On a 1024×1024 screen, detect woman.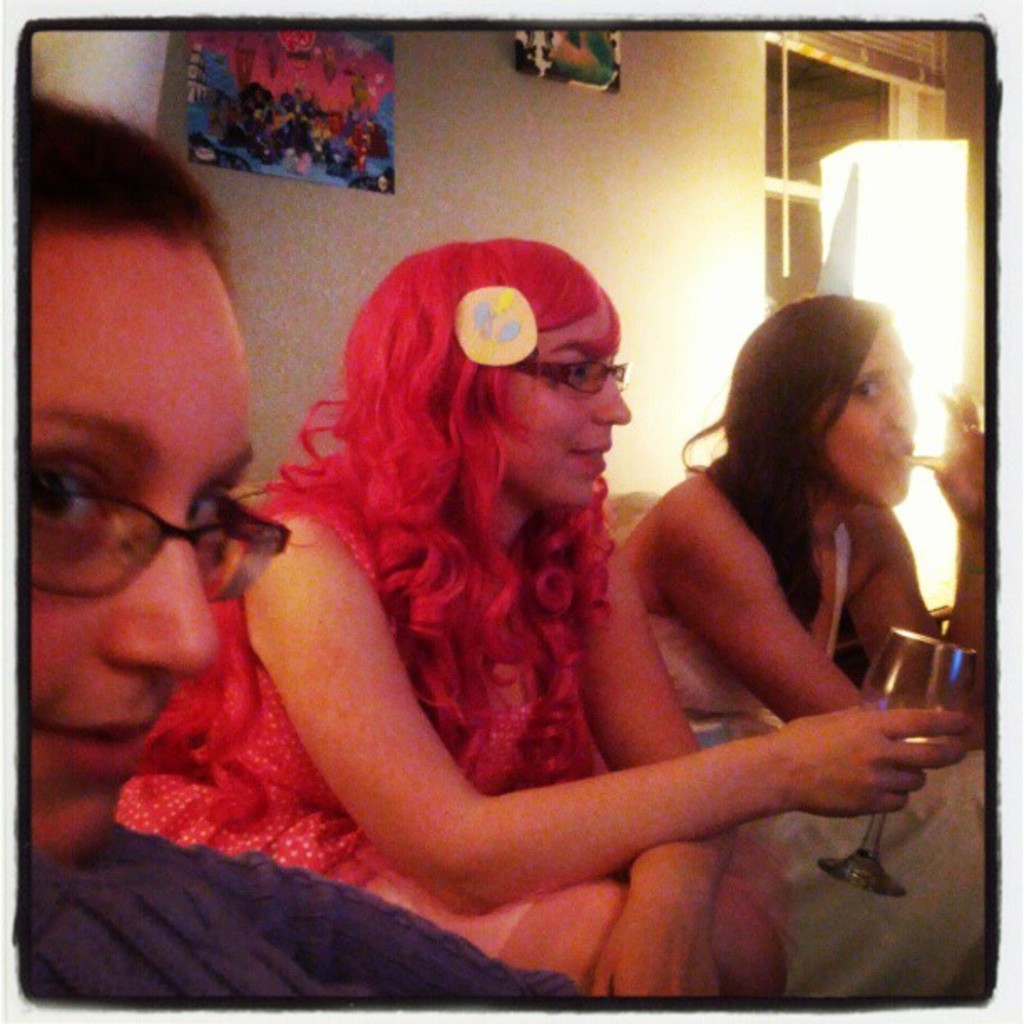
617 289 986 996.
